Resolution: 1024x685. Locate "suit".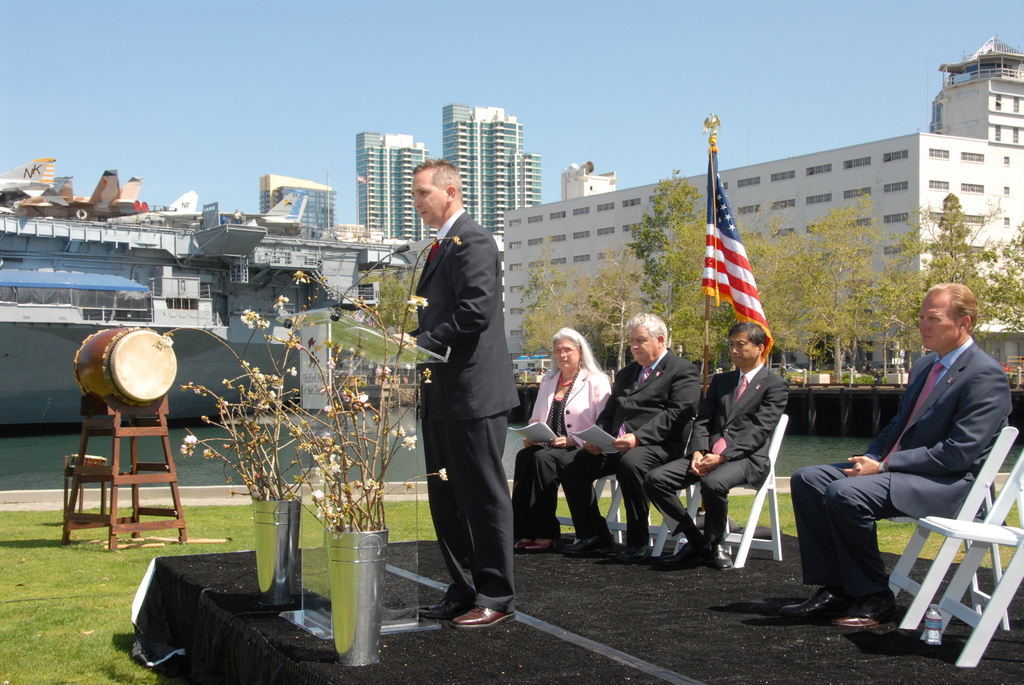
[511, 366, 614, 533].
